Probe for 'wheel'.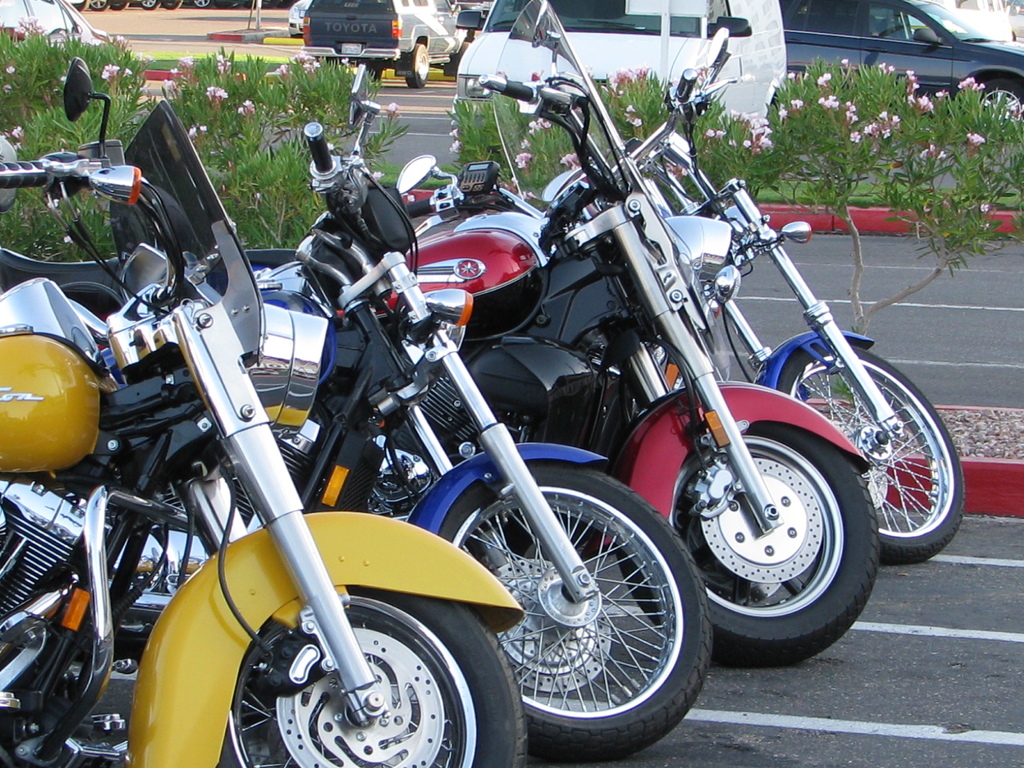
Probe result: [971,79,1023,123].
